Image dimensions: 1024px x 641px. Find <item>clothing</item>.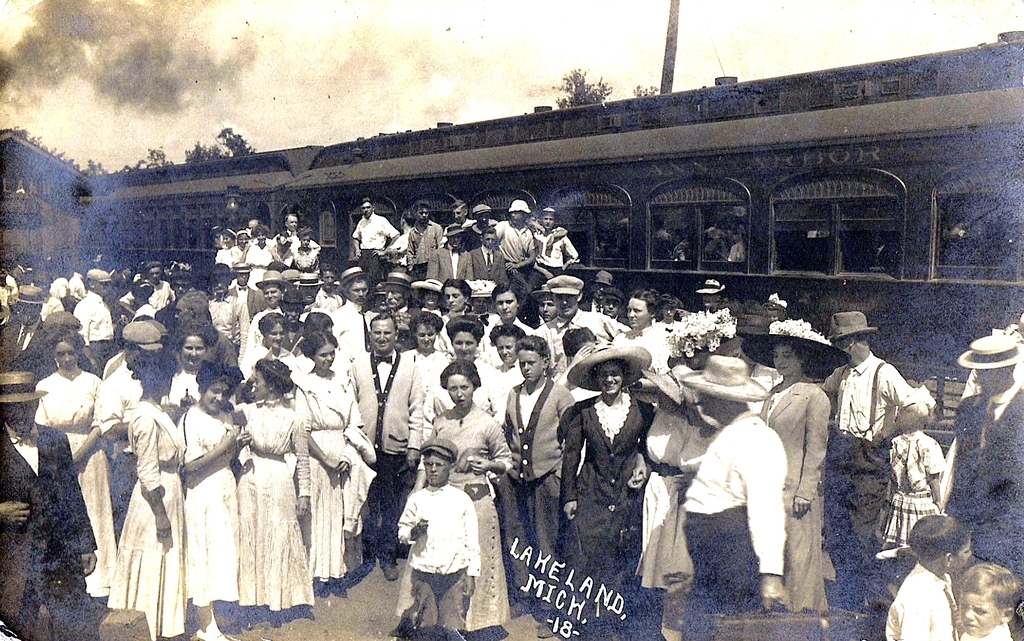
756,363,836,594.
